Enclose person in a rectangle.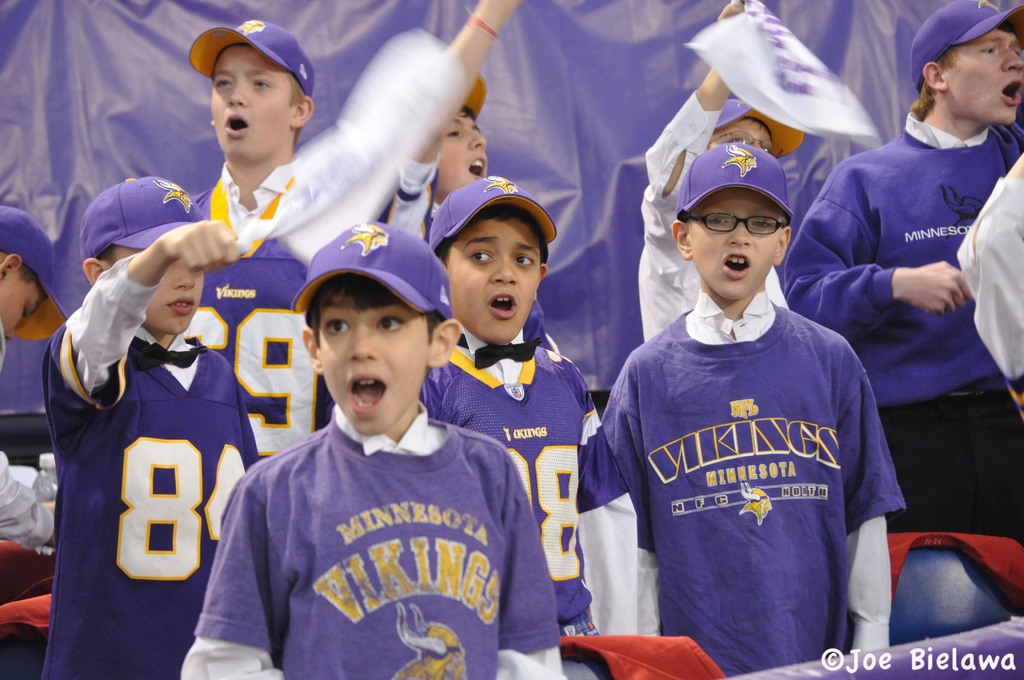
l=0, t=205, r=61, b=579.
